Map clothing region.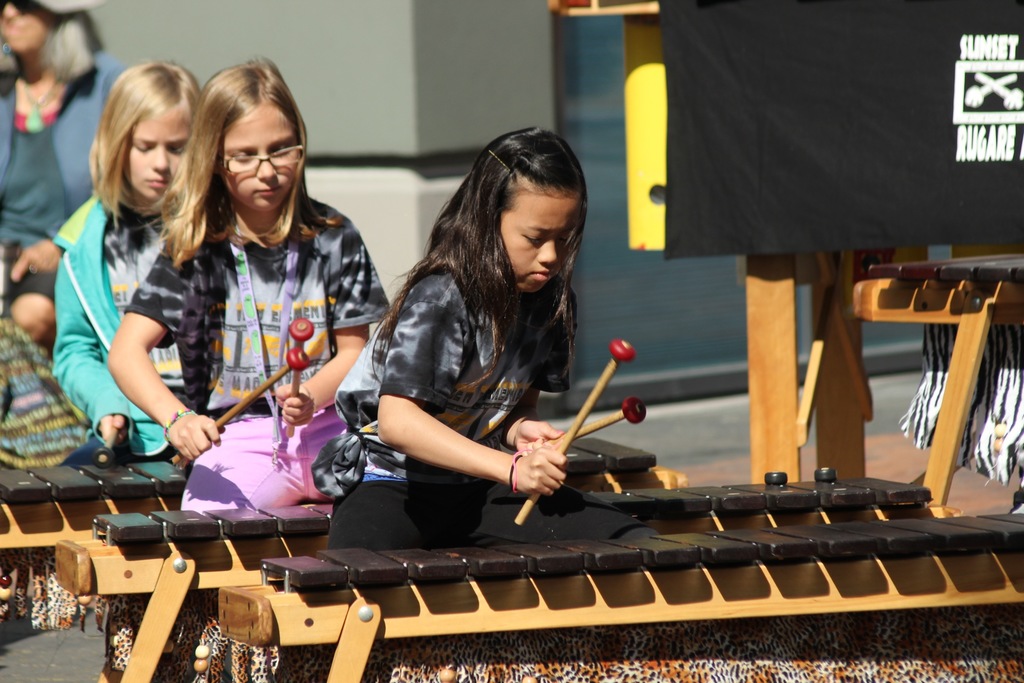
Mapped to (138, 154, 358, 536).
